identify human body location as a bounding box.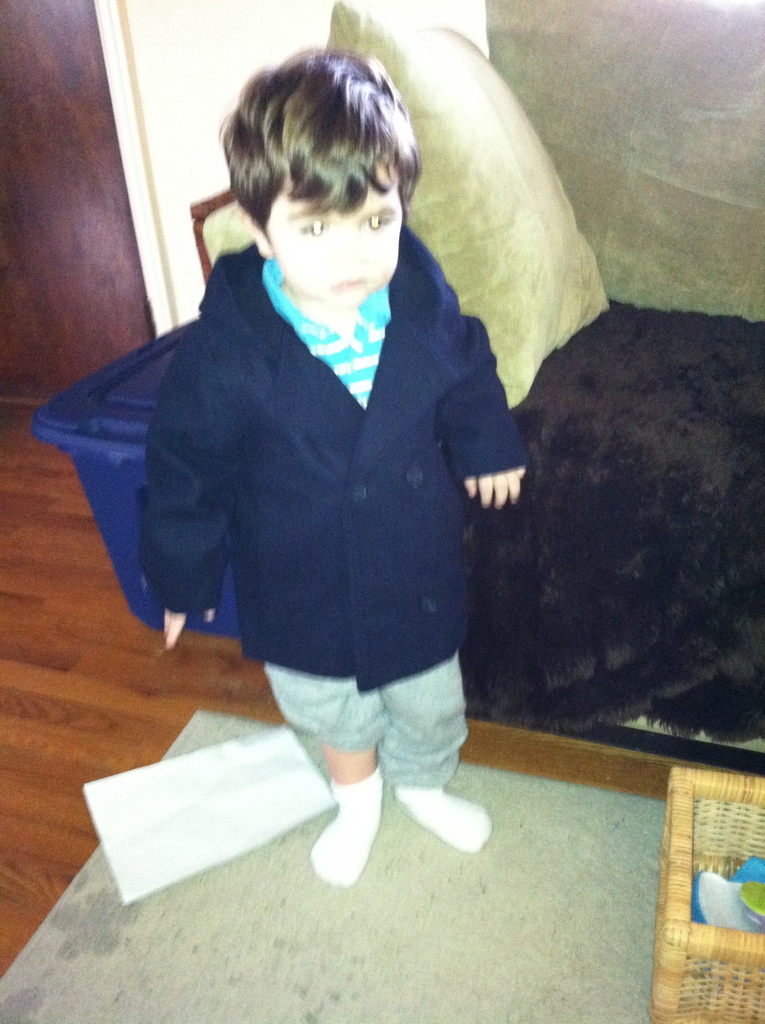
{"x1": 101, "y1": 78, "x2": 560, "y2": 900}.
